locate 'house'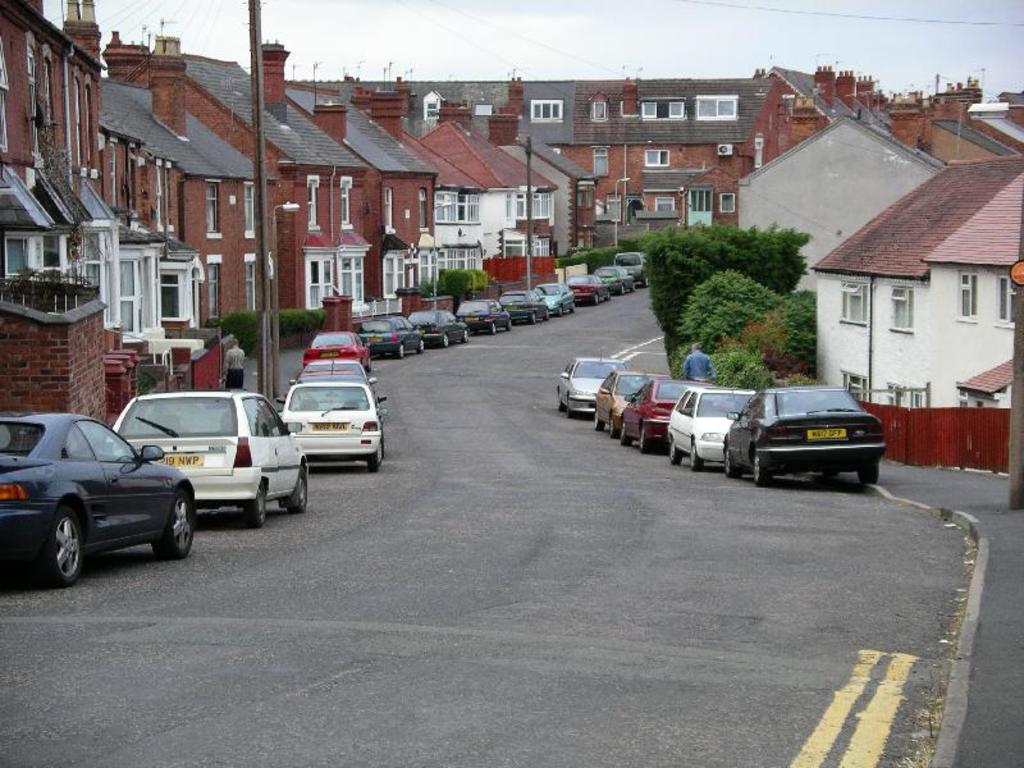
BBox(101, 77, 219, 379)
